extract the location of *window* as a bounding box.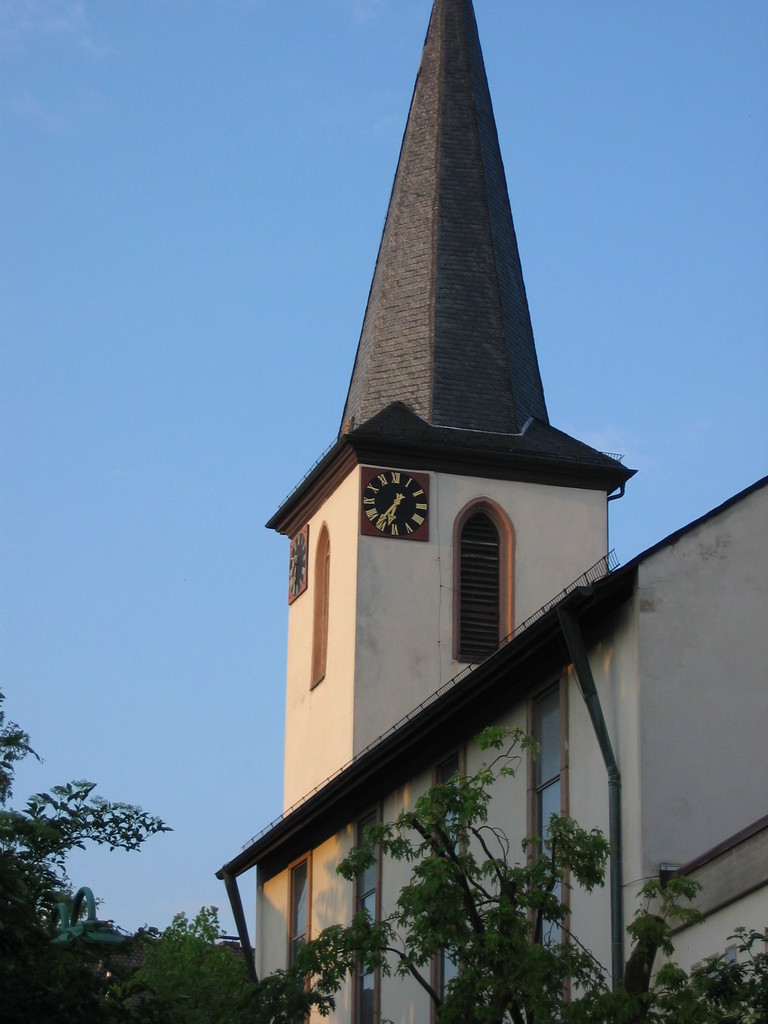
x1=347, y1=793, x2=383, y2=1022.
